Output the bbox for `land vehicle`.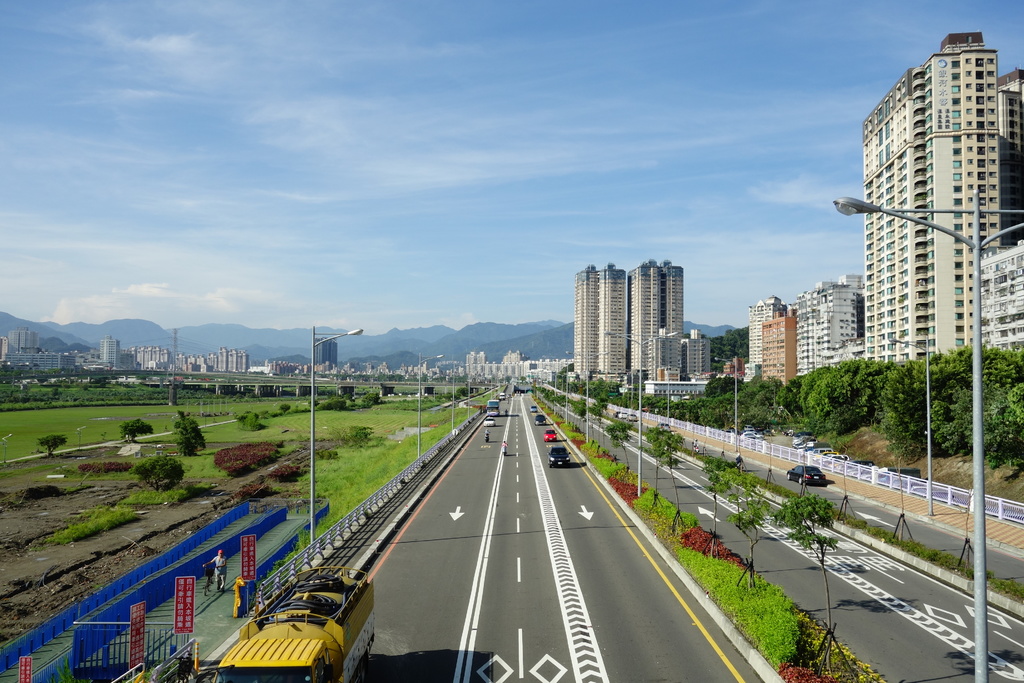
<bbox>483, 431, 491, 443</bbox>.
